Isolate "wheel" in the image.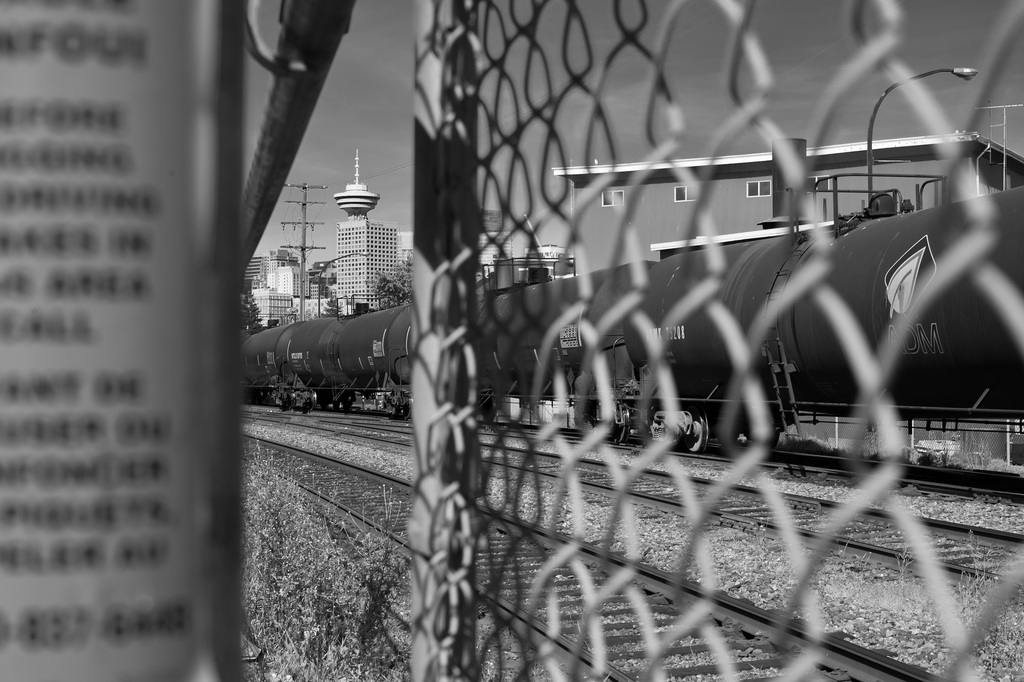
Isolated region: bbox(615, 406, 630, 442).
